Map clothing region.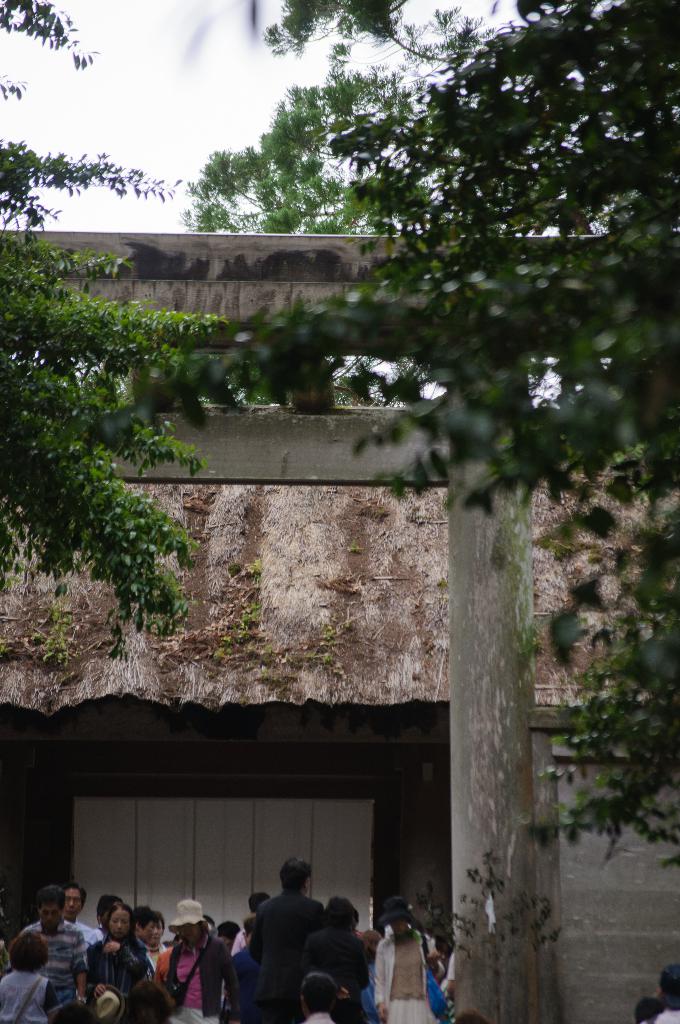
Mapped to bbox=(142, 937, 219, 1023).
